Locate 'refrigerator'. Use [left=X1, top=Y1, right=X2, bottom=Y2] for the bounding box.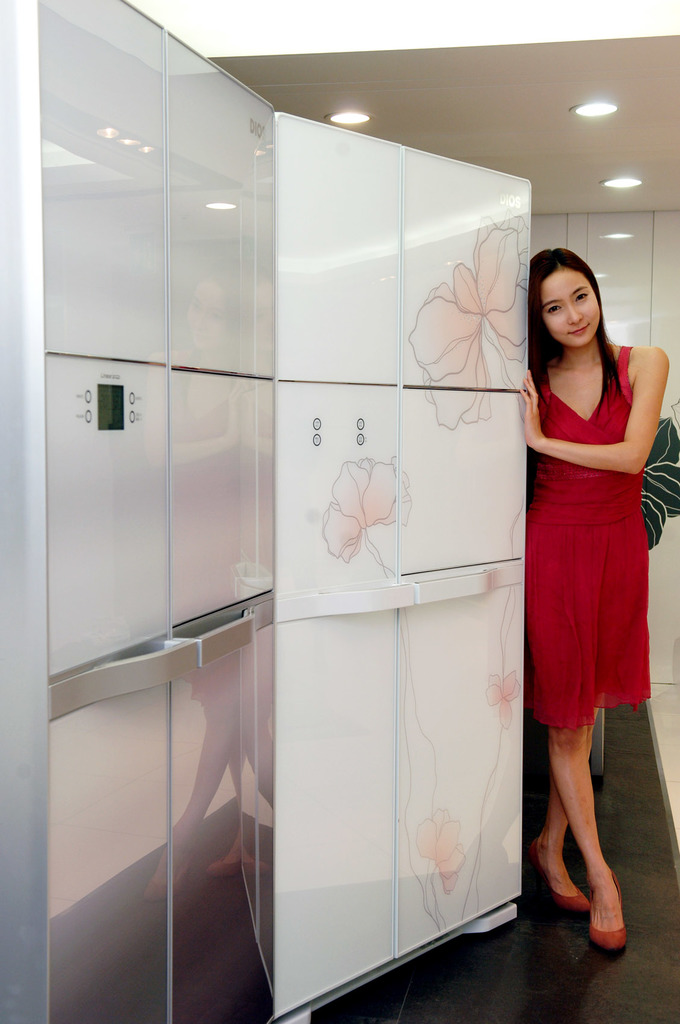
[left=0, top=0, right=279, bottom=1023].
